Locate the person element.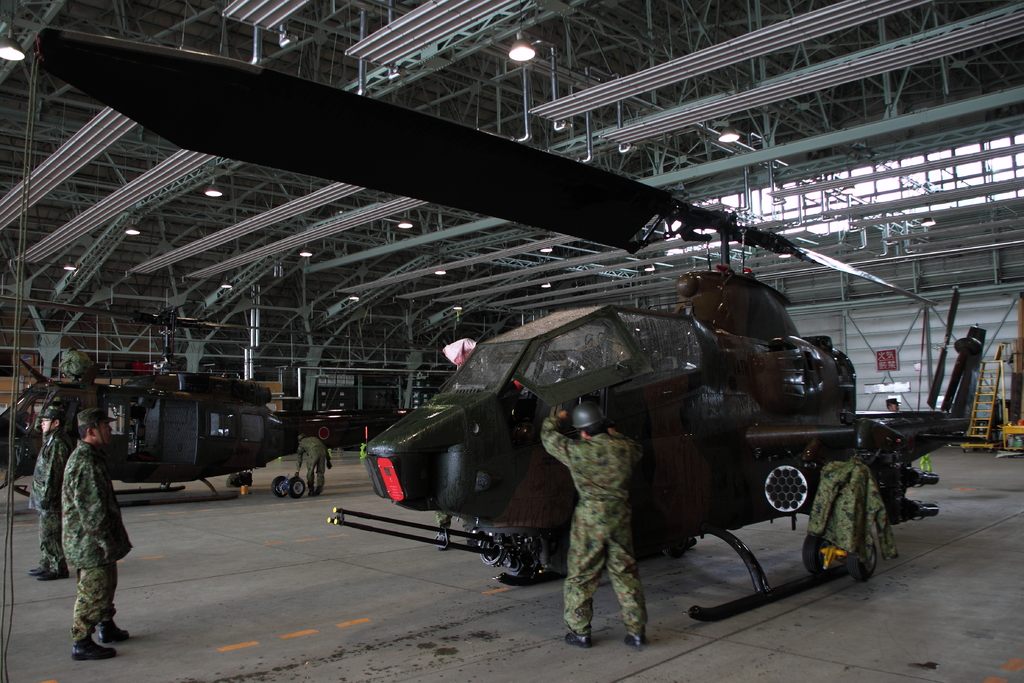
Element bbox: locate(538, 399, 647, 649).
